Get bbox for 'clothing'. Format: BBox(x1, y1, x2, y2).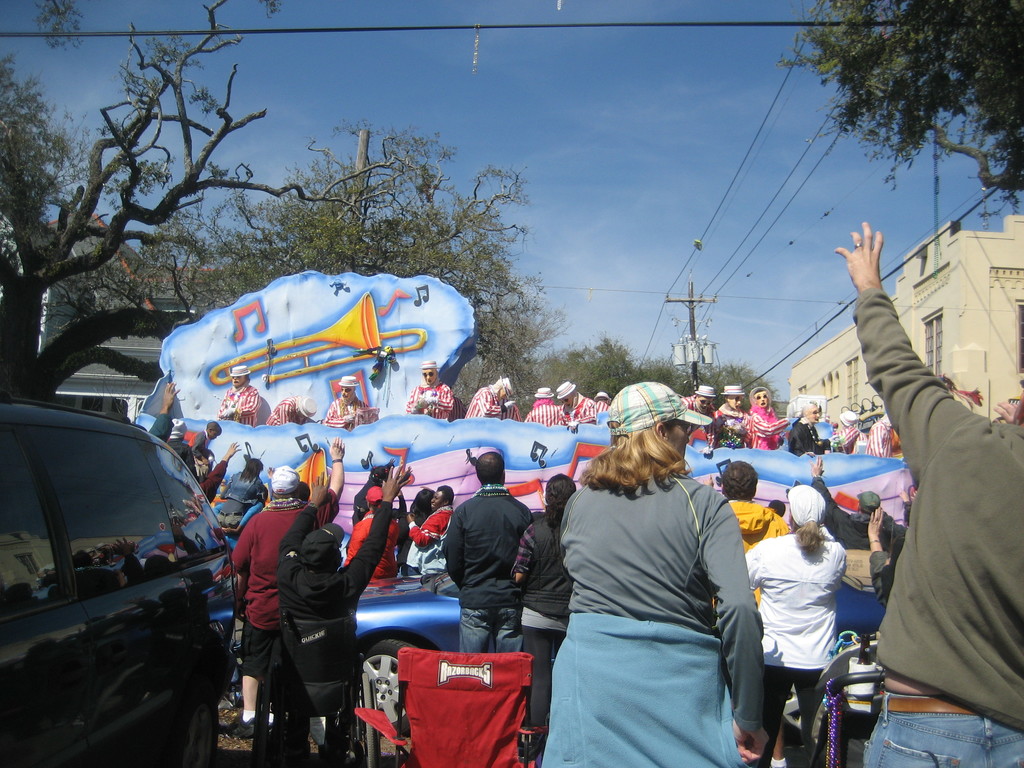
BBox(867, 418, 886, 458).
